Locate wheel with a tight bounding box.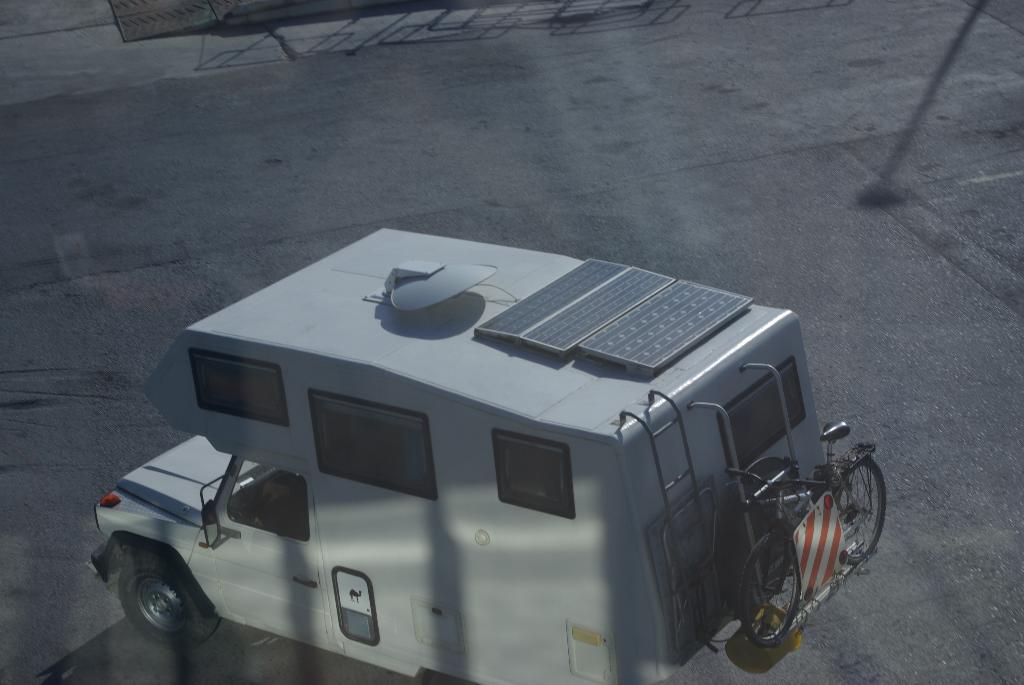
740:530:803:646.
